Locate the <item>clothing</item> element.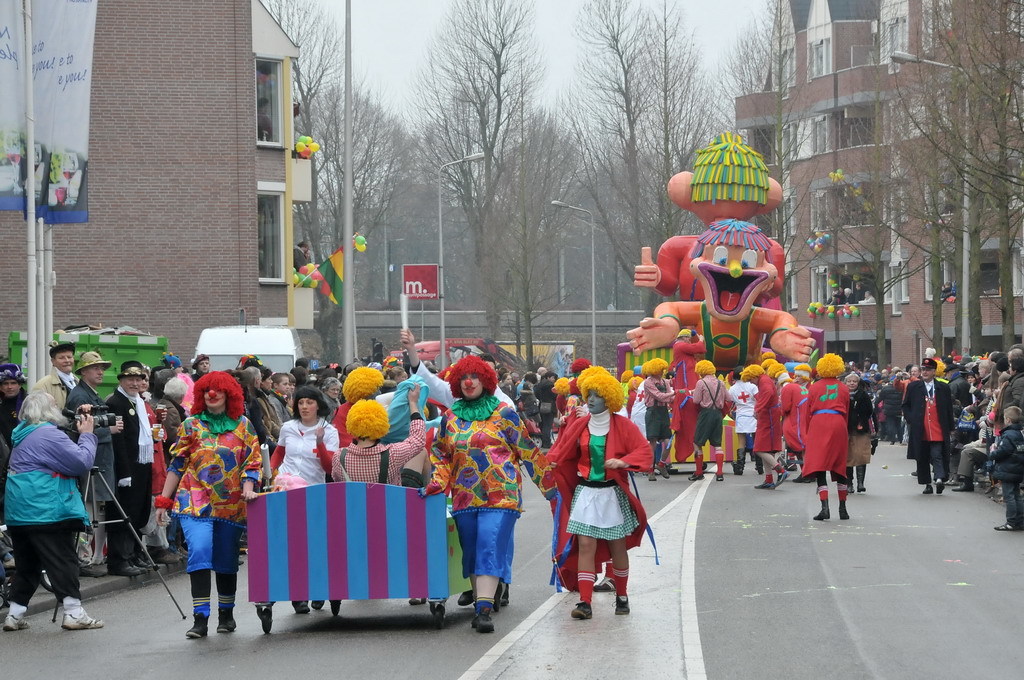
Element bbox: (x1=264, y1=420, x2=340, y2=488).
